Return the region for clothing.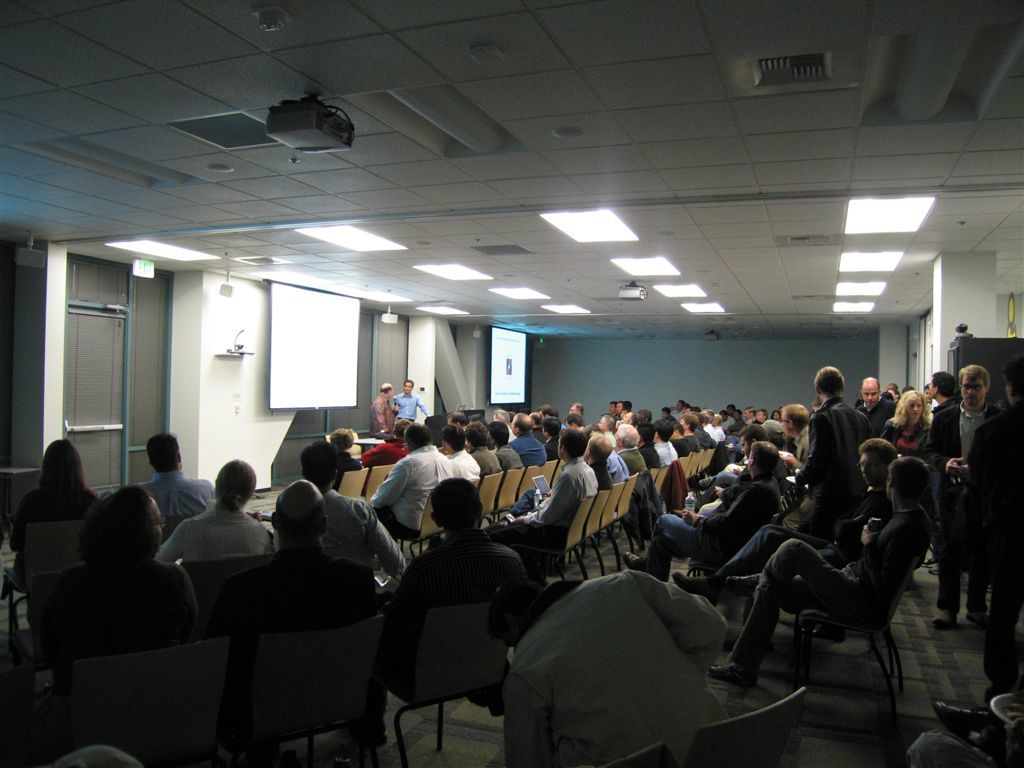
bbox(145, 464, 219, 545).
